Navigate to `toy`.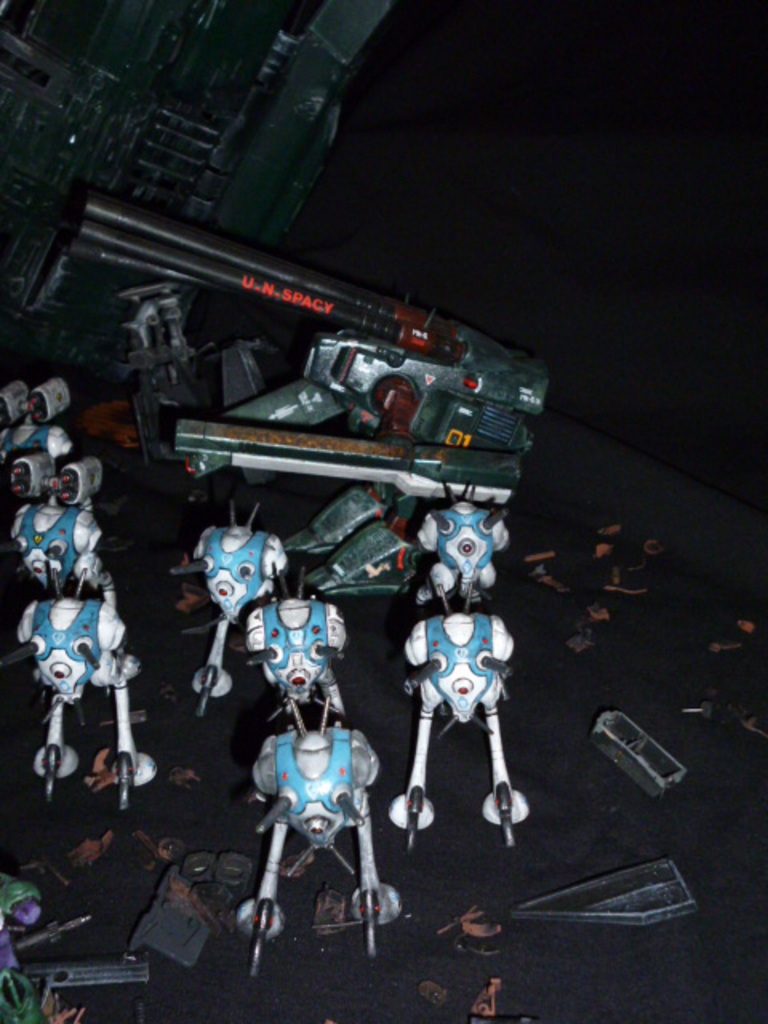
Navigation target: BBox(0, 381, 75, 461).
